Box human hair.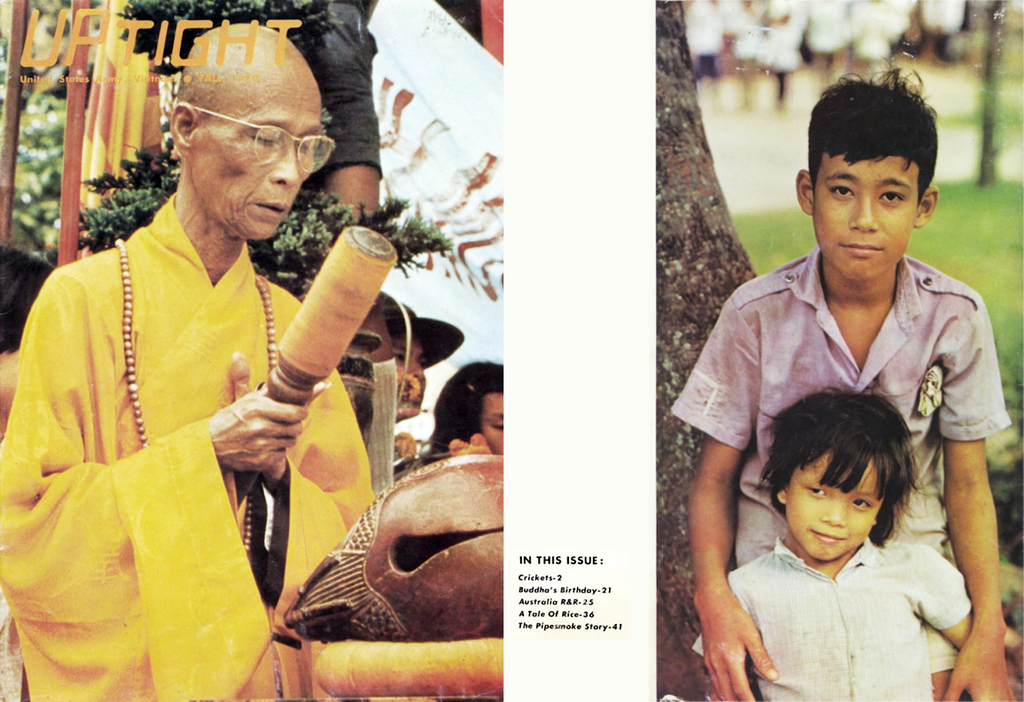
box=[751, 384, 928, 547].
